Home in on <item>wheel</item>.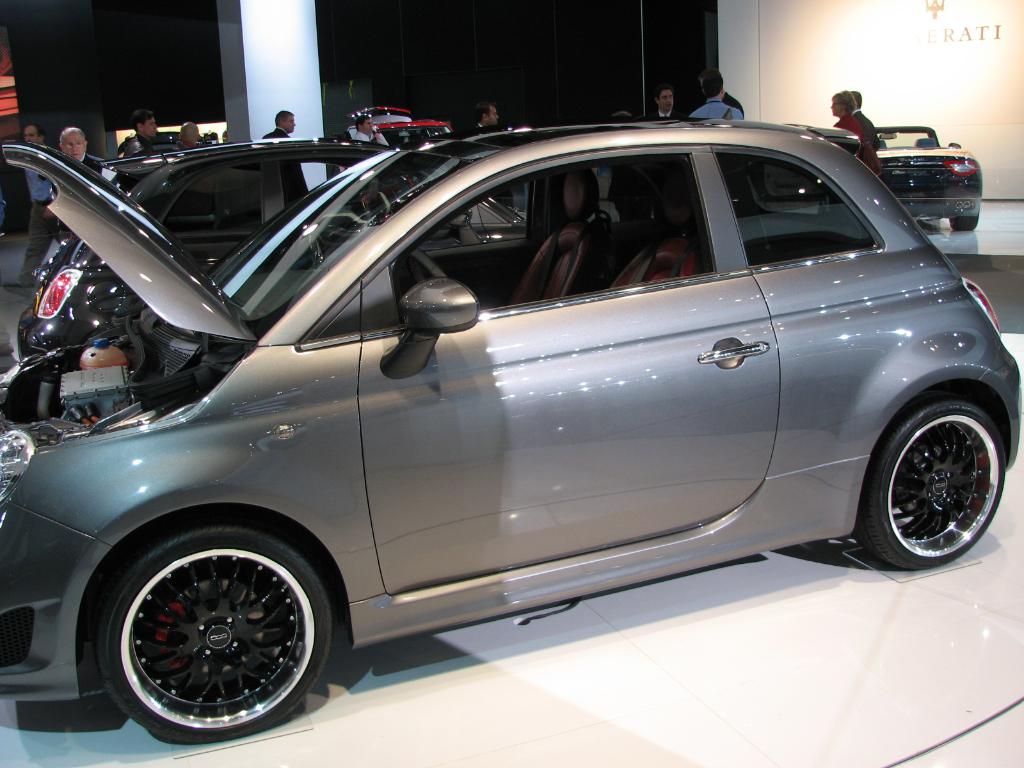
Homed in at box=[952, 214, 977, 230].
